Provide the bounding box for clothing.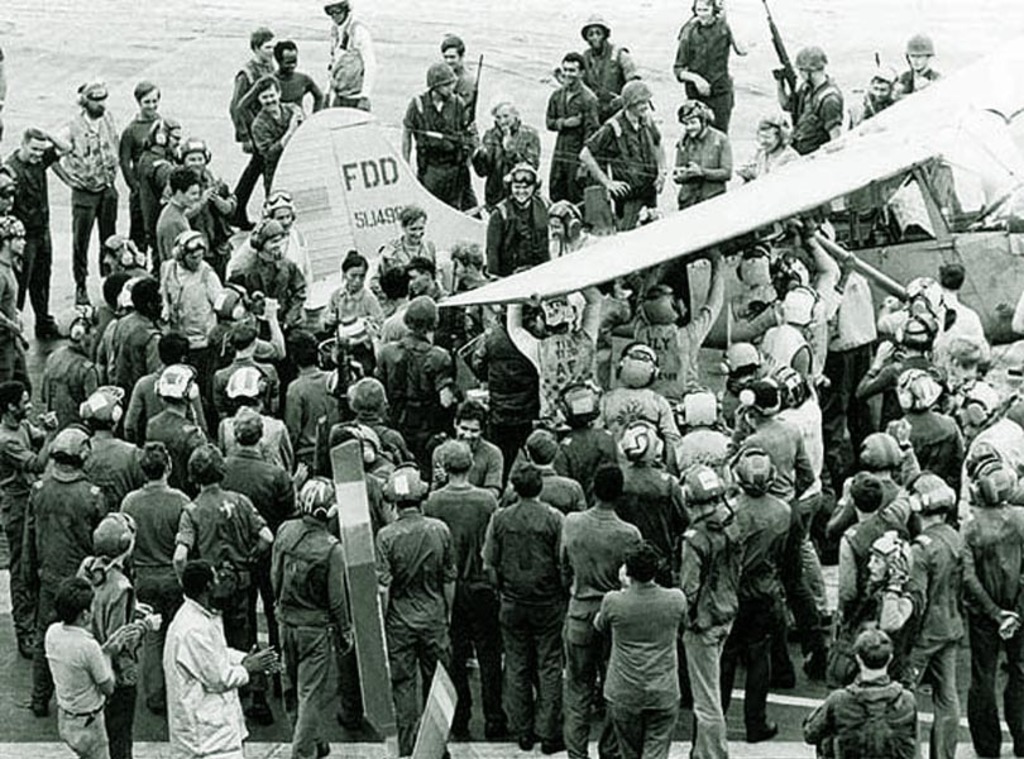
pyautogui.locateOnScreen(480, 490, 564, 744).
